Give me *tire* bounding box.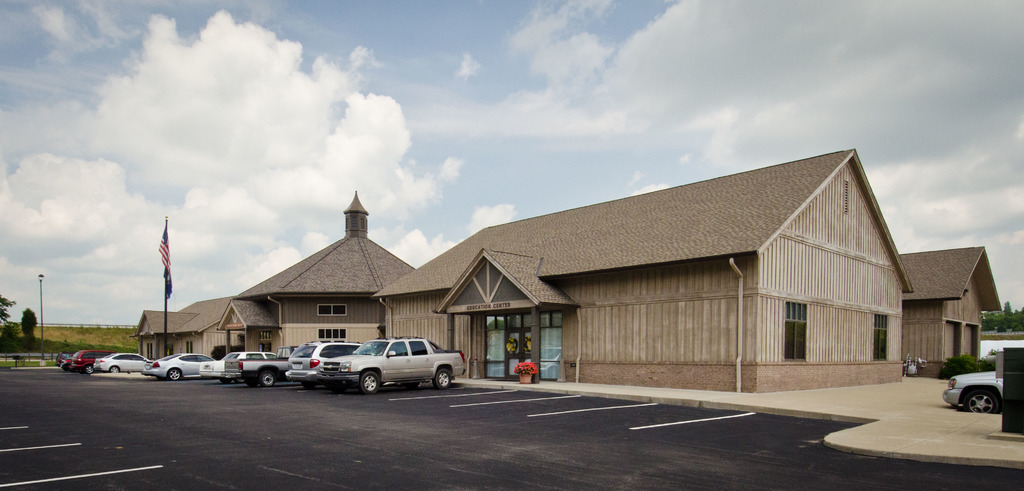
locate(358, 369, 379, 392).
